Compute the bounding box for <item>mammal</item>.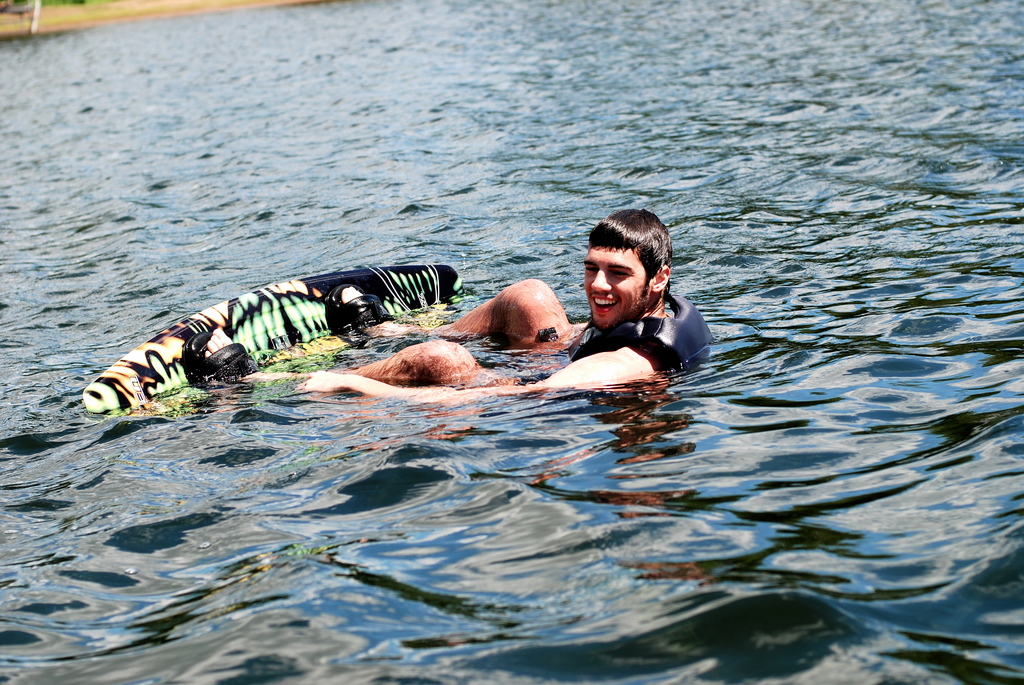
pyautogui.locateOnScreen(179, 198, 749, 471).
